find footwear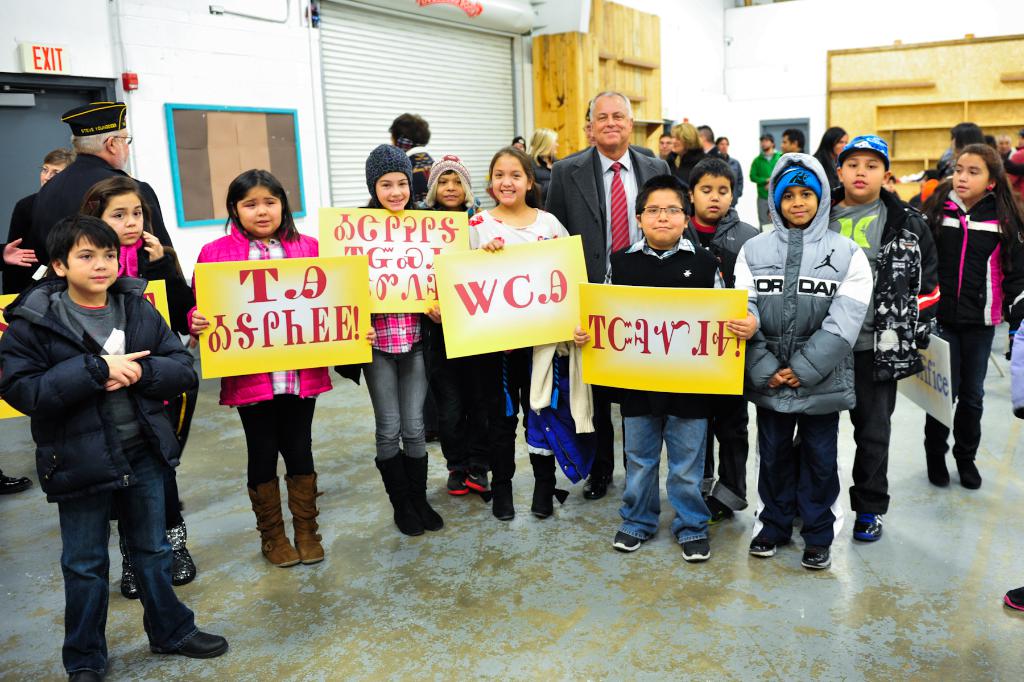
detection(948, 396, 989, 492)
